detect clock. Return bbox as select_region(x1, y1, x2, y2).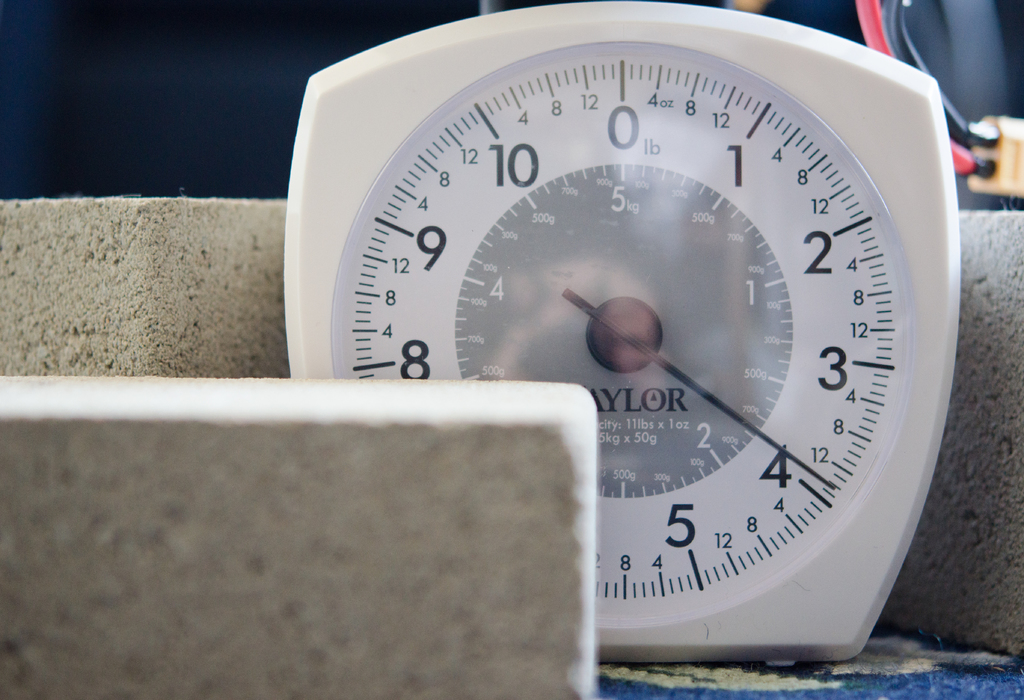
select_region(269, 34, 982, 681).
